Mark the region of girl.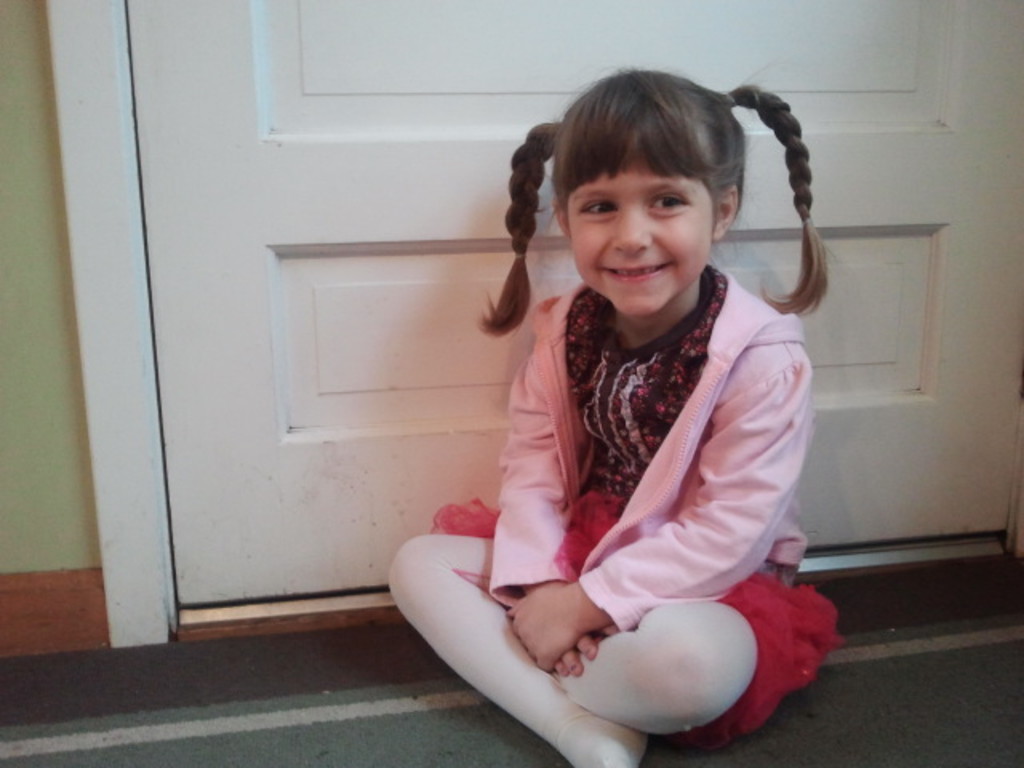
Region: [382,64,846,766].
